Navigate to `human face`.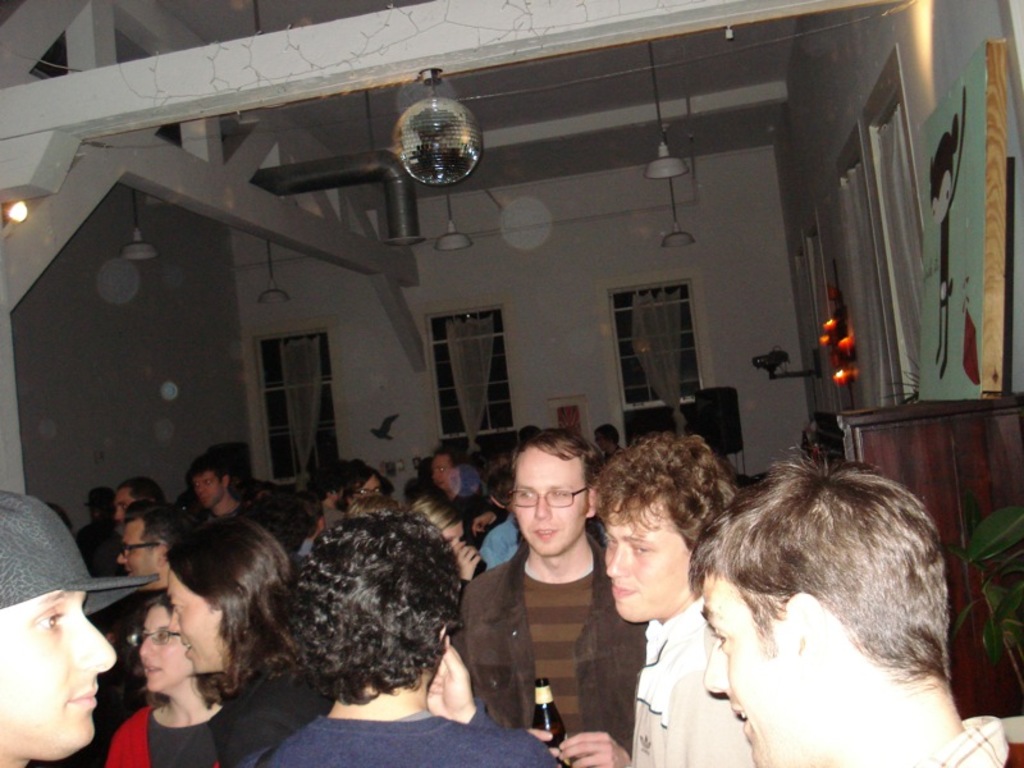
Navigation target: (left=594, top=435, right=611, bottom=457).
